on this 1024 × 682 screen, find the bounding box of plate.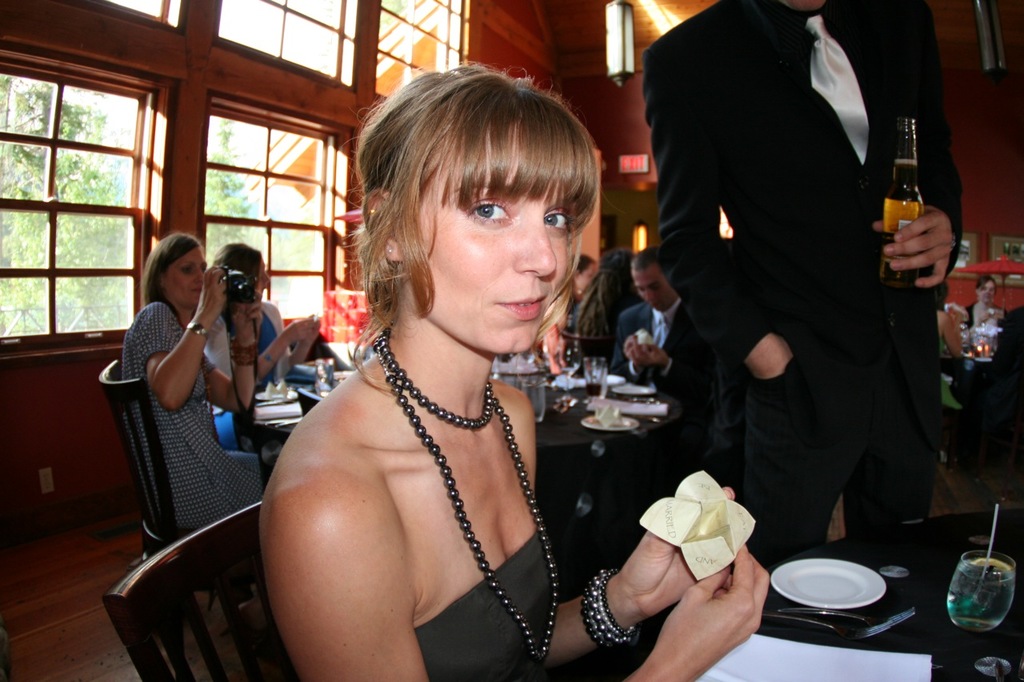
Bounding box: BBox(613, 377, 653, 398).
